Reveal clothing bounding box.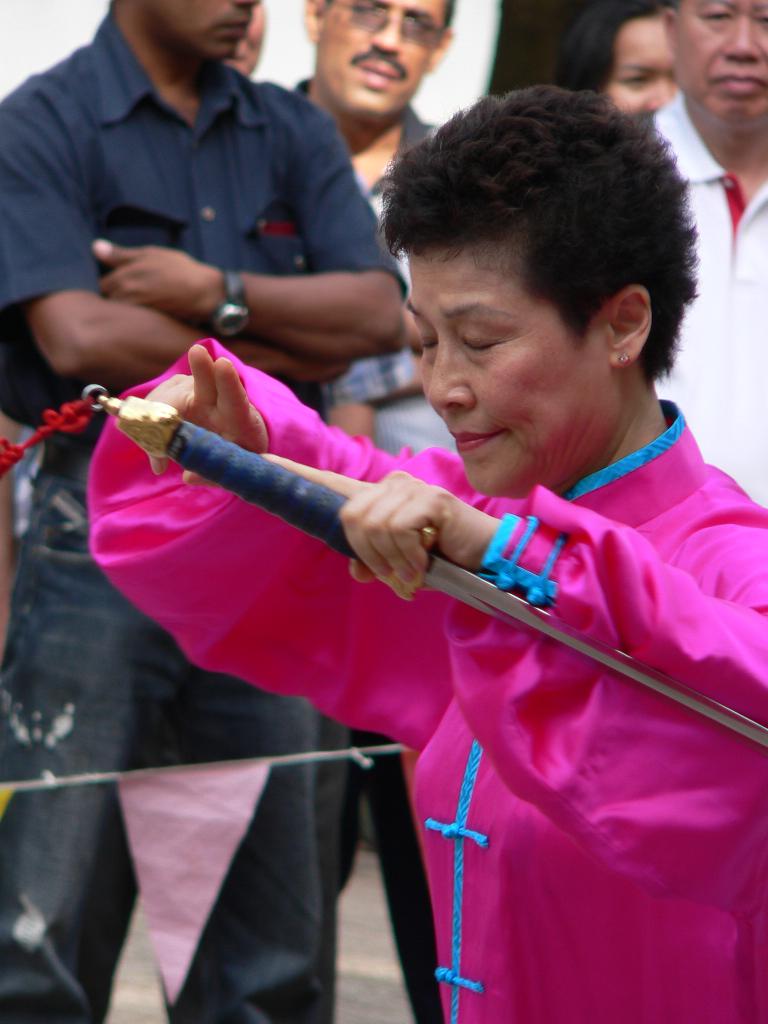
Revealed: bbox=[0, 13, 401, 1023].
